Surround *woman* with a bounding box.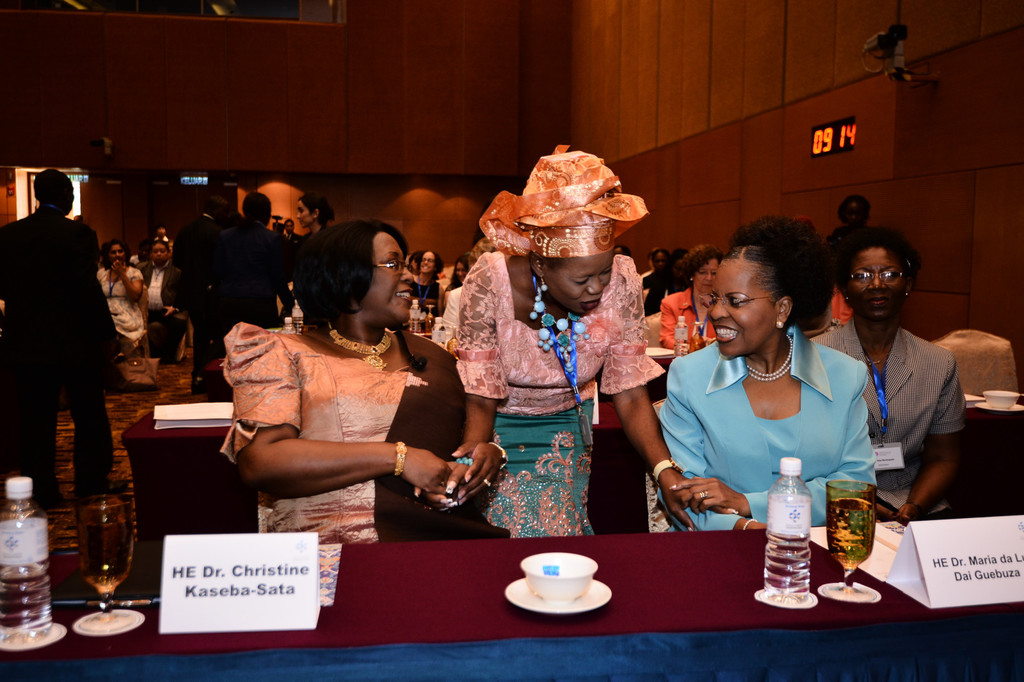
(left=102, top=235, right=146, bottom=347).
